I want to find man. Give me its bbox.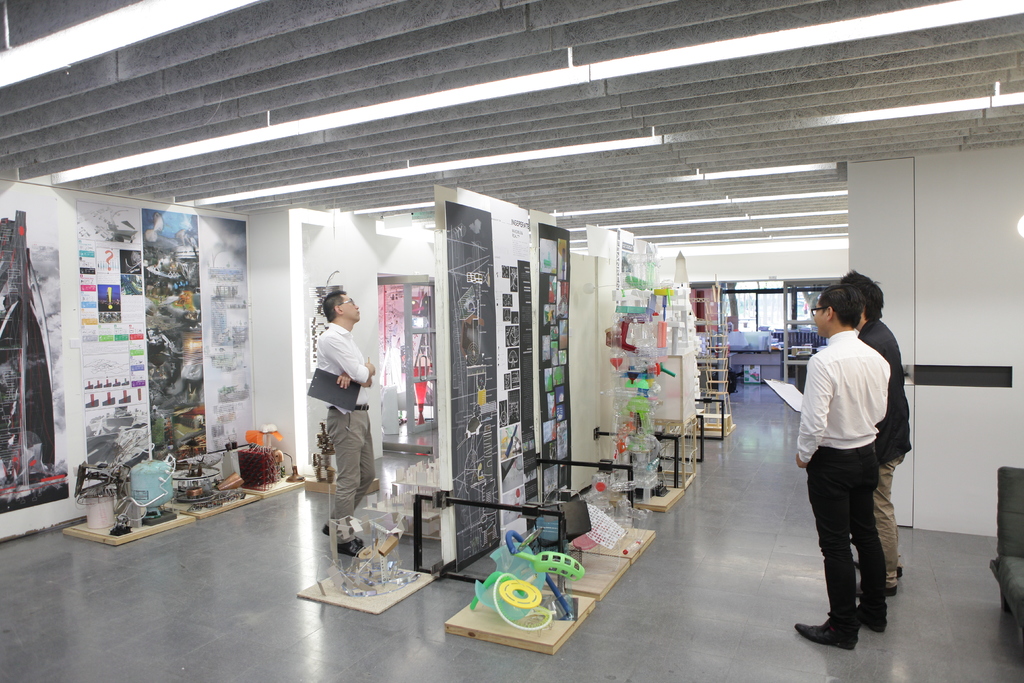
[791,290,891,647].
